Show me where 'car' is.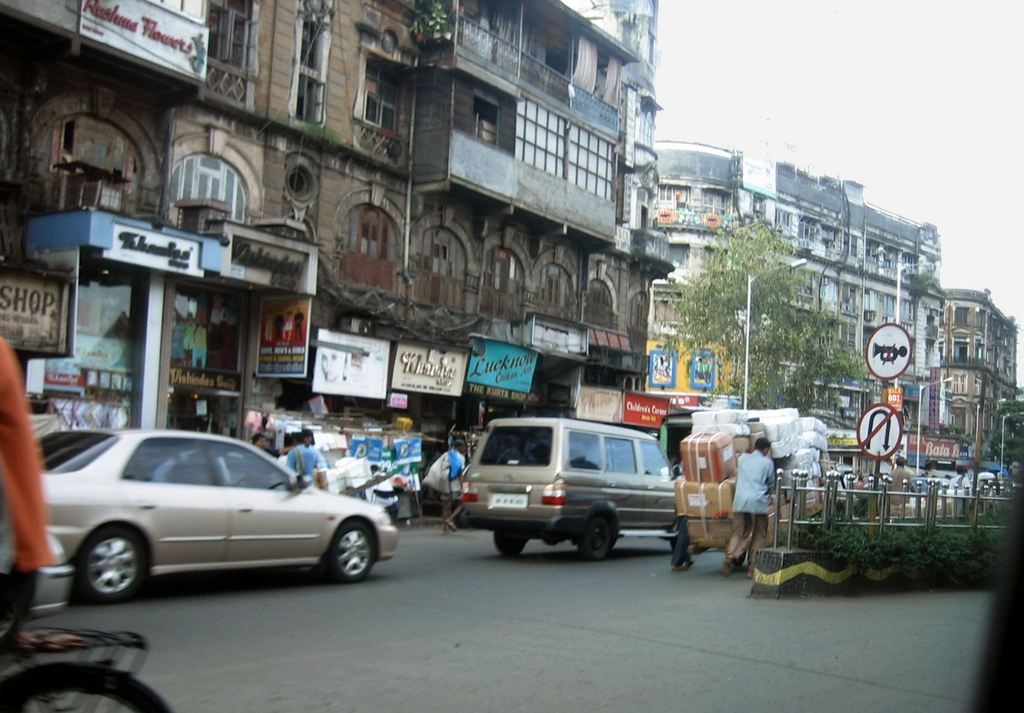
'car' is at box(450, 409, 680, 564).
